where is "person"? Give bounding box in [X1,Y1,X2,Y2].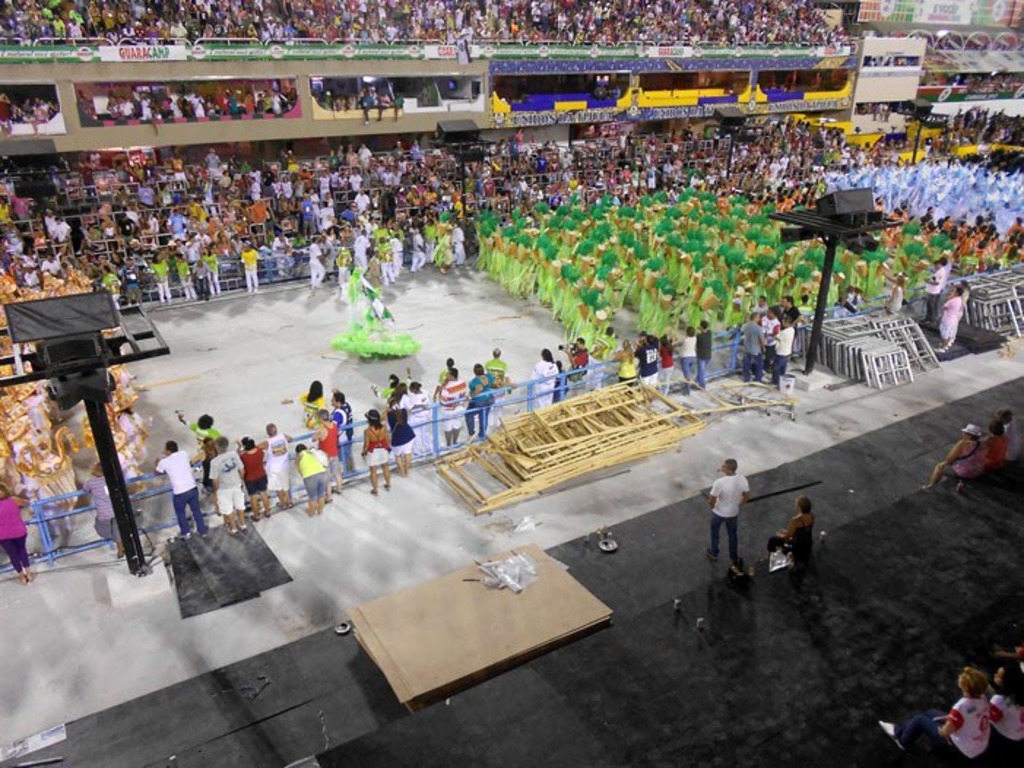
[294,439,324,514].
